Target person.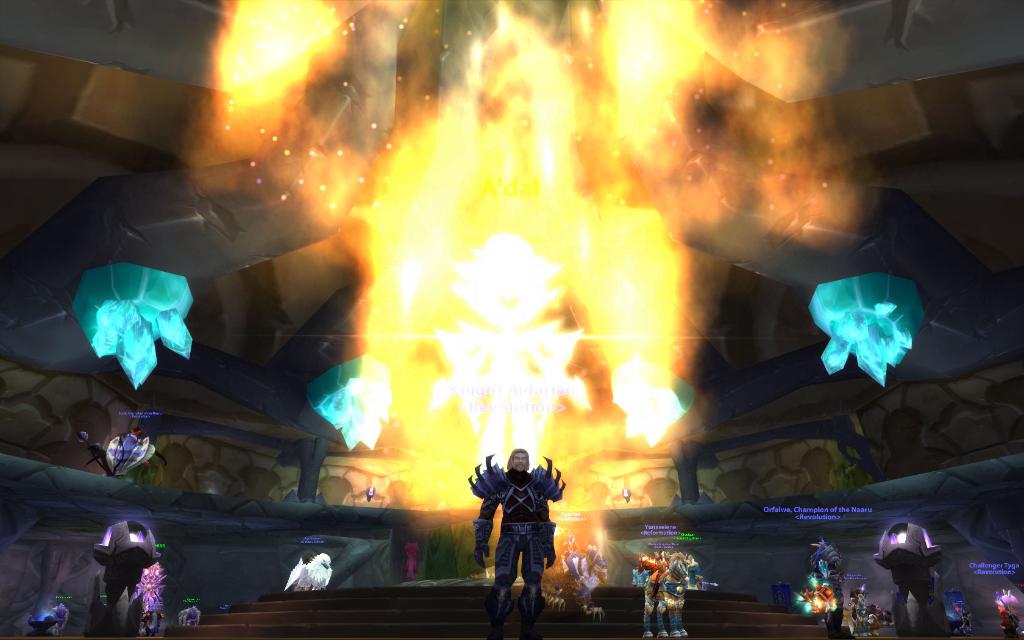
Target region: box=[478, 452, 557, 639].
